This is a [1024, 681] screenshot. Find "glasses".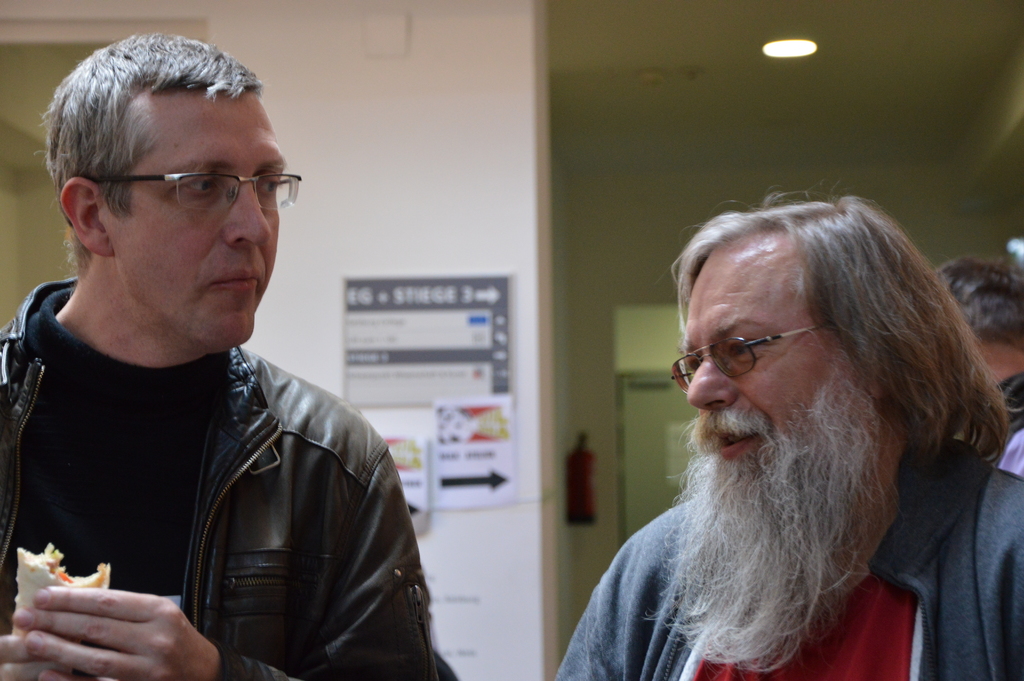
Bounding box: crop(49, 149, 285, 237).
